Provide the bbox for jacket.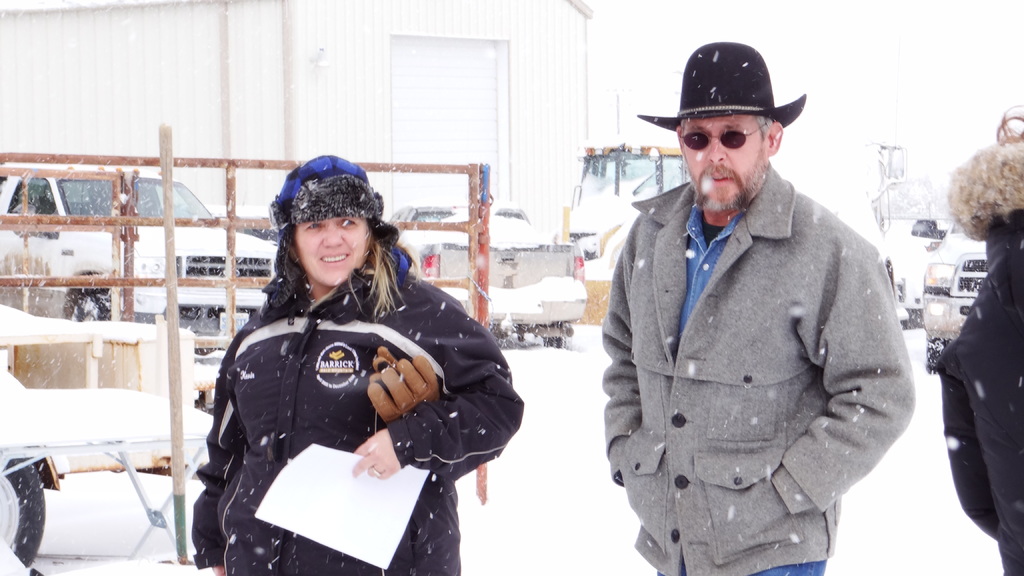
region(598, 163, 919, 575).
